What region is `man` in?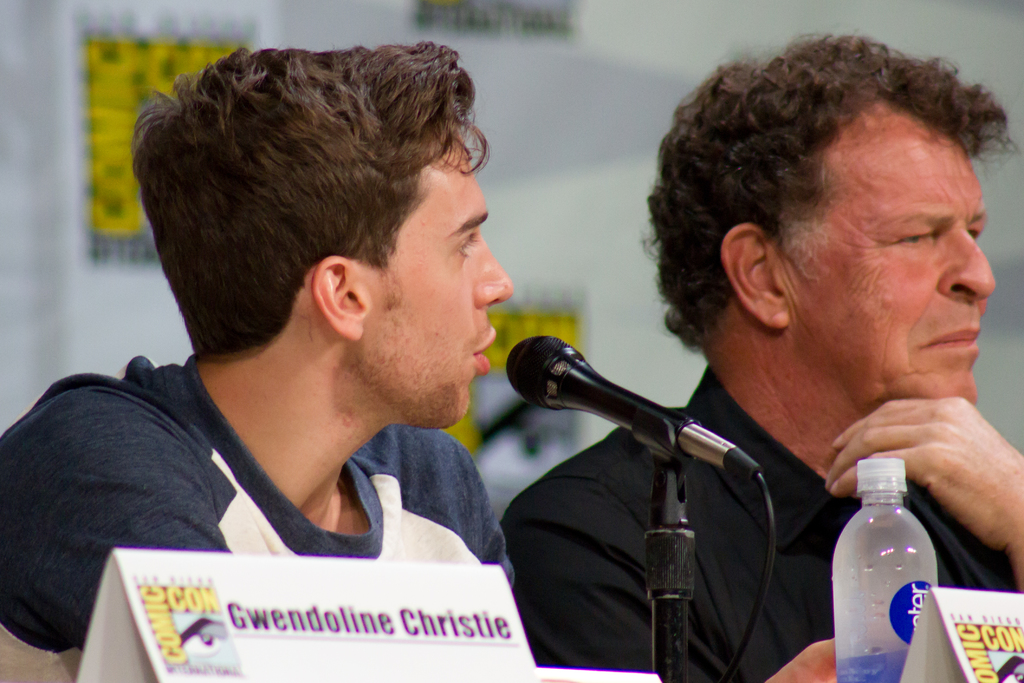
<bbox>471, 62, 1023, 682</bbox>.
